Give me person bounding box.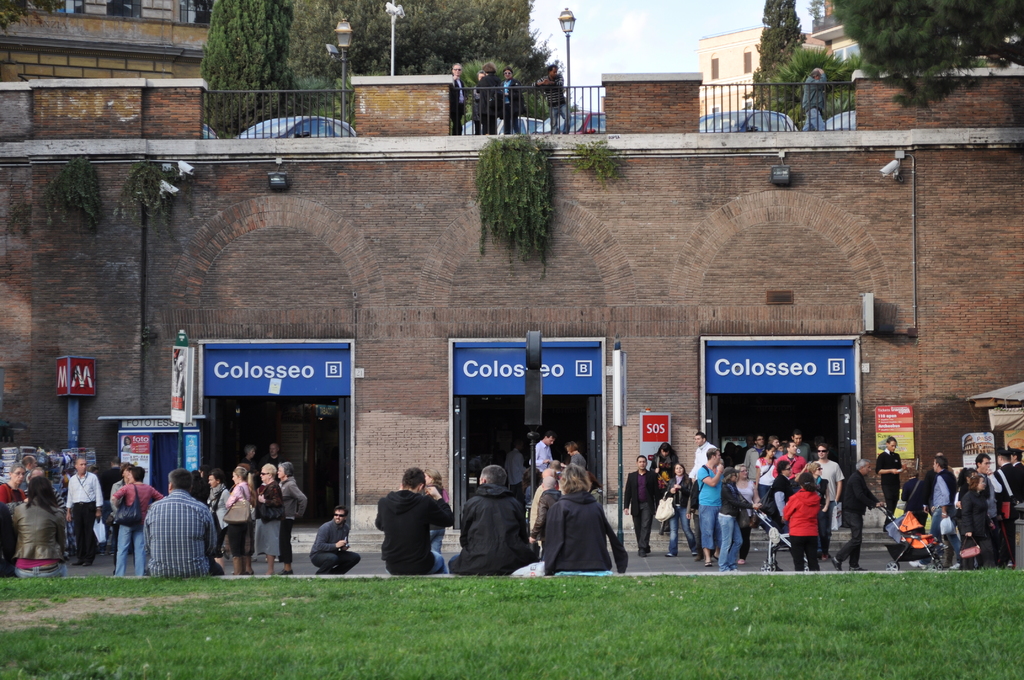
968:450:993:490.
